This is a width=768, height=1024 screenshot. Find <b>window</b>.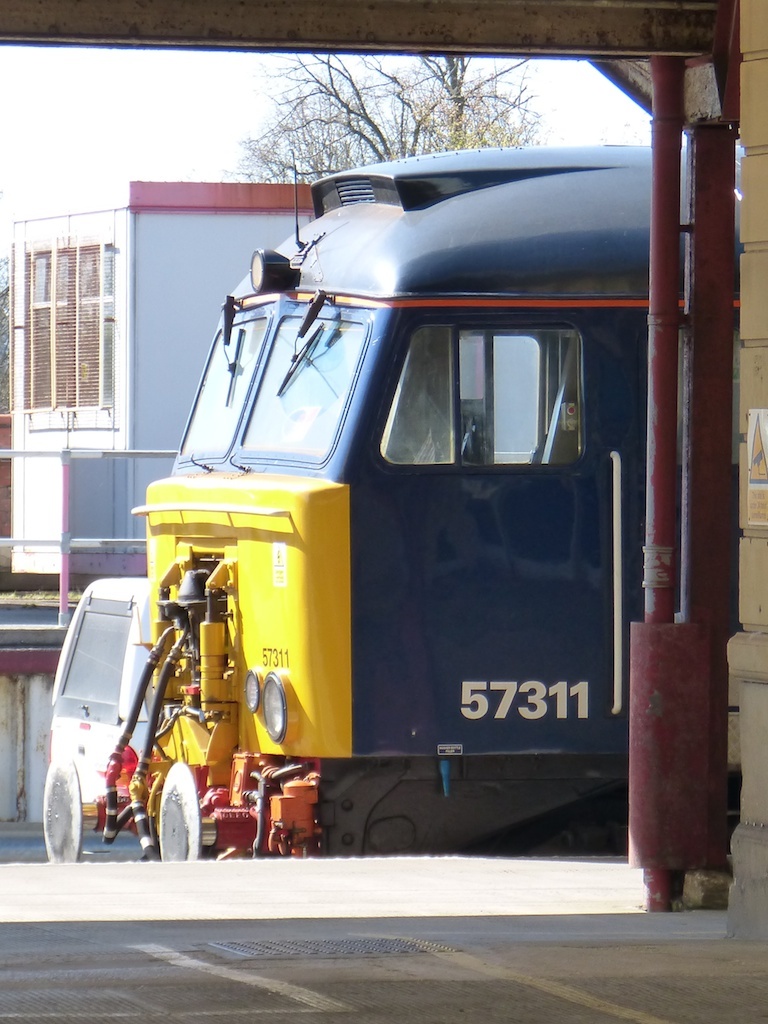
Bounding box: box=[374, 327, 452, 462].
